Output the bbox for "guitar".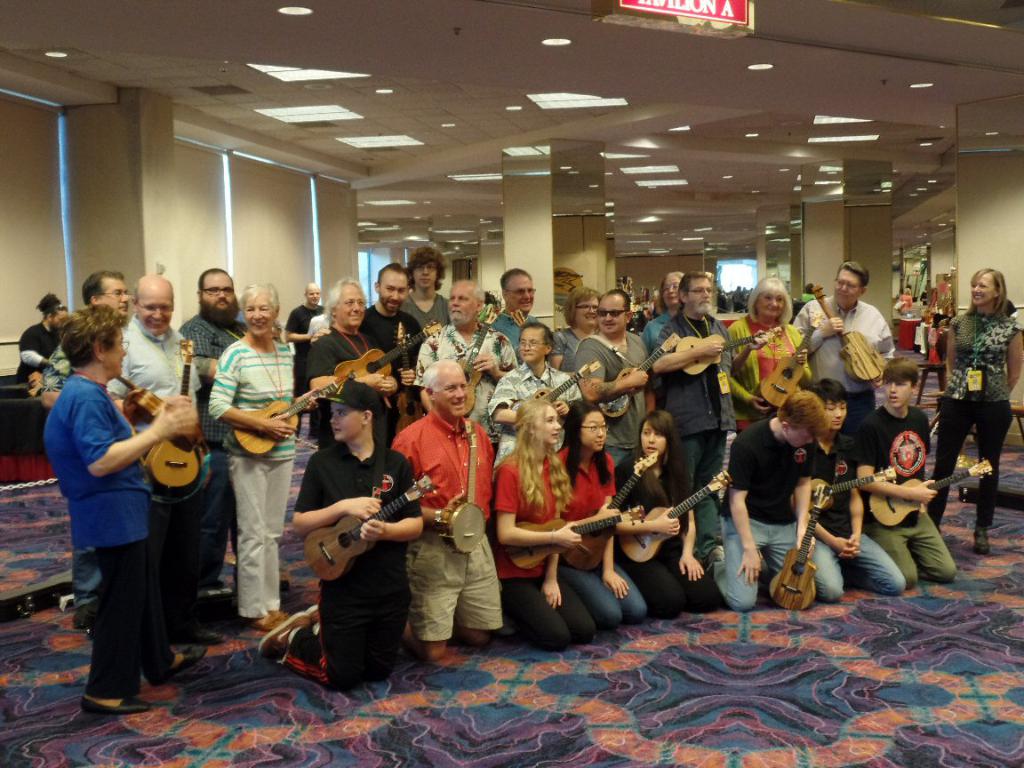
{"x1": 812, "y1": 465, "x2": 894, "y2": 519}.
